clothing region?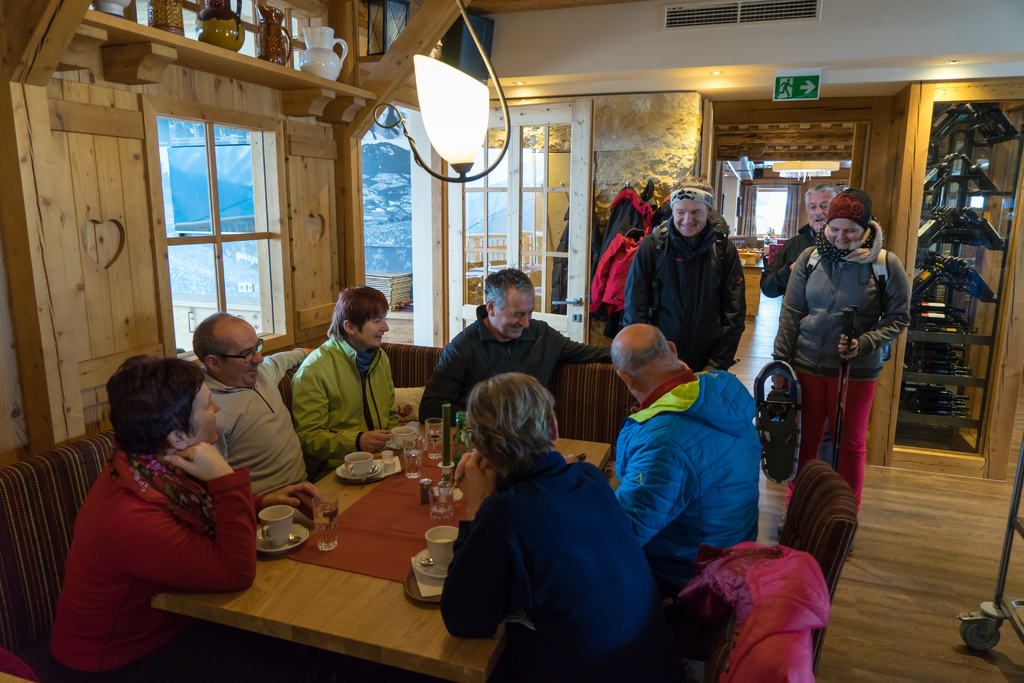
204 349 304 501
